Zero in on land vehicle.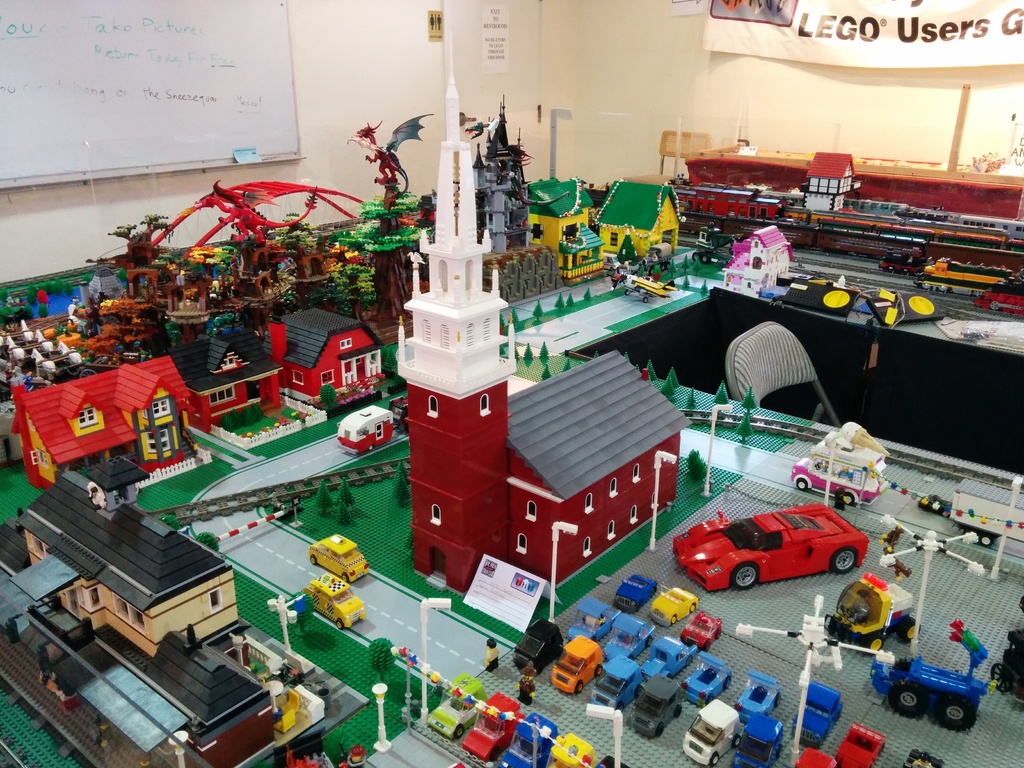
Zeroed in: bbox=(636, 241, 673, 274).
